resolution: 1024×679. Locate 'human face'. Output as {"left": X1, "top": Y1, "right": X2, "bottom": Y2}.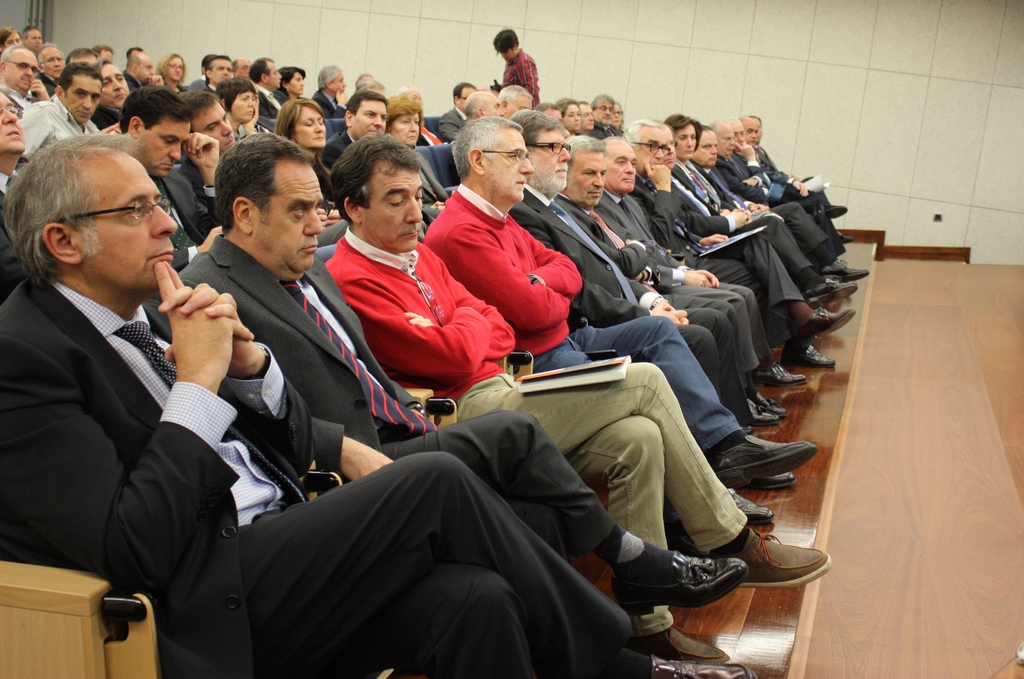
{"left": 531, "top": 127, "right": 570, "bottom": 197}.
